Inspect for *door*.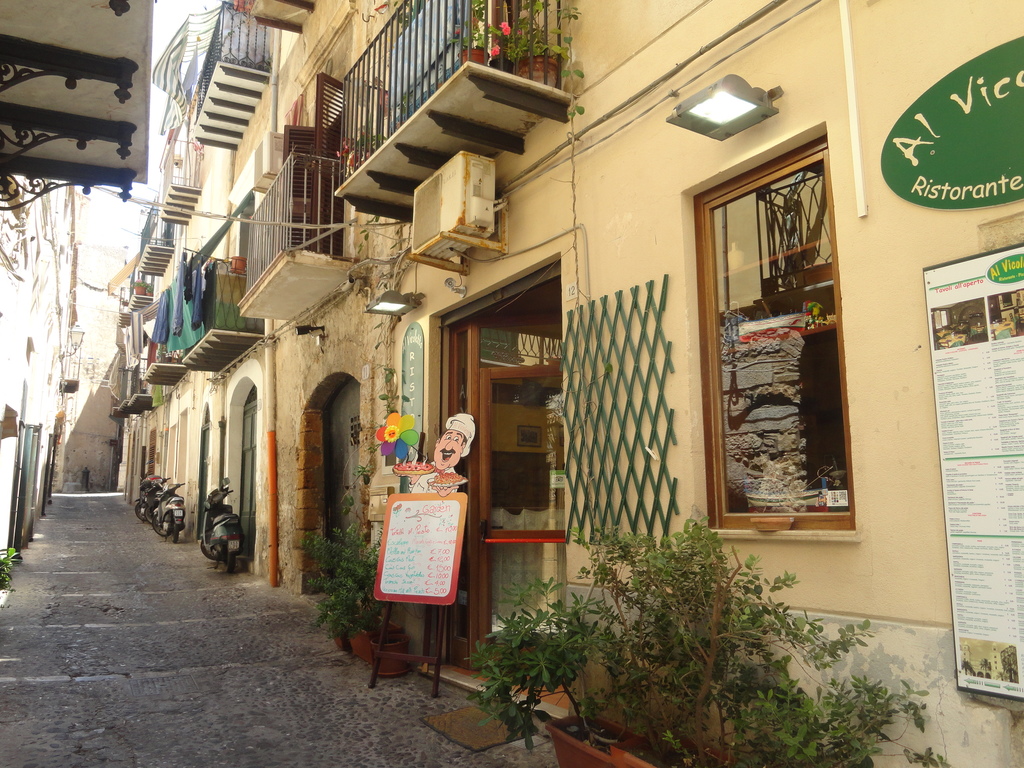
Inspection: left=449, top=272, right=571, bottom=659.
